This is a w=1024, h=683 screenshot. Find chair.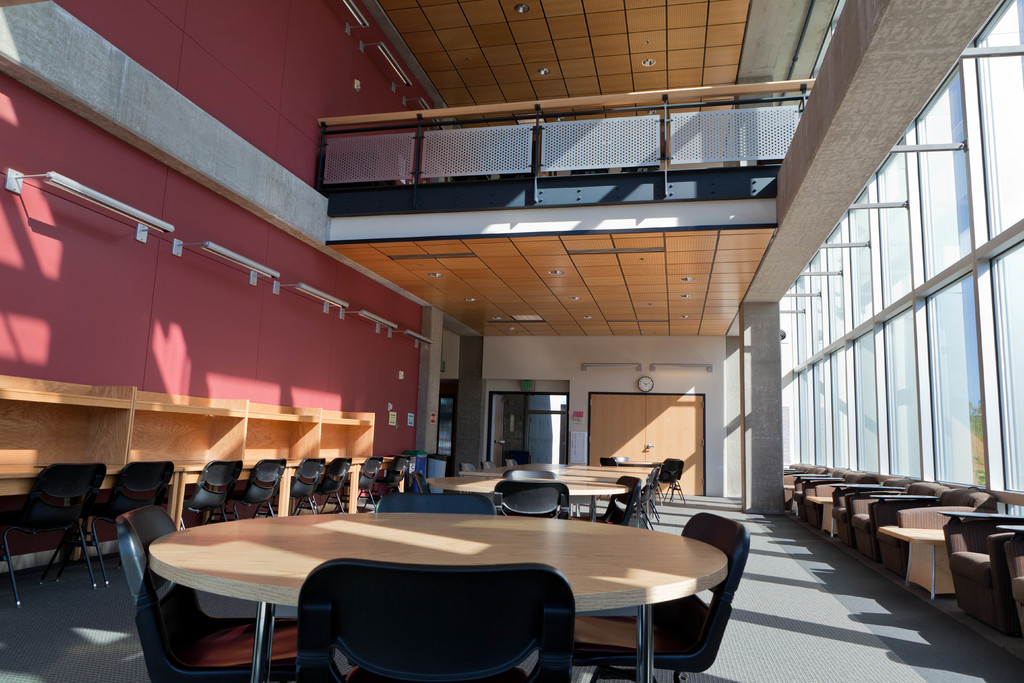
Bounding box: select_region(182, 463, 242, 524).
